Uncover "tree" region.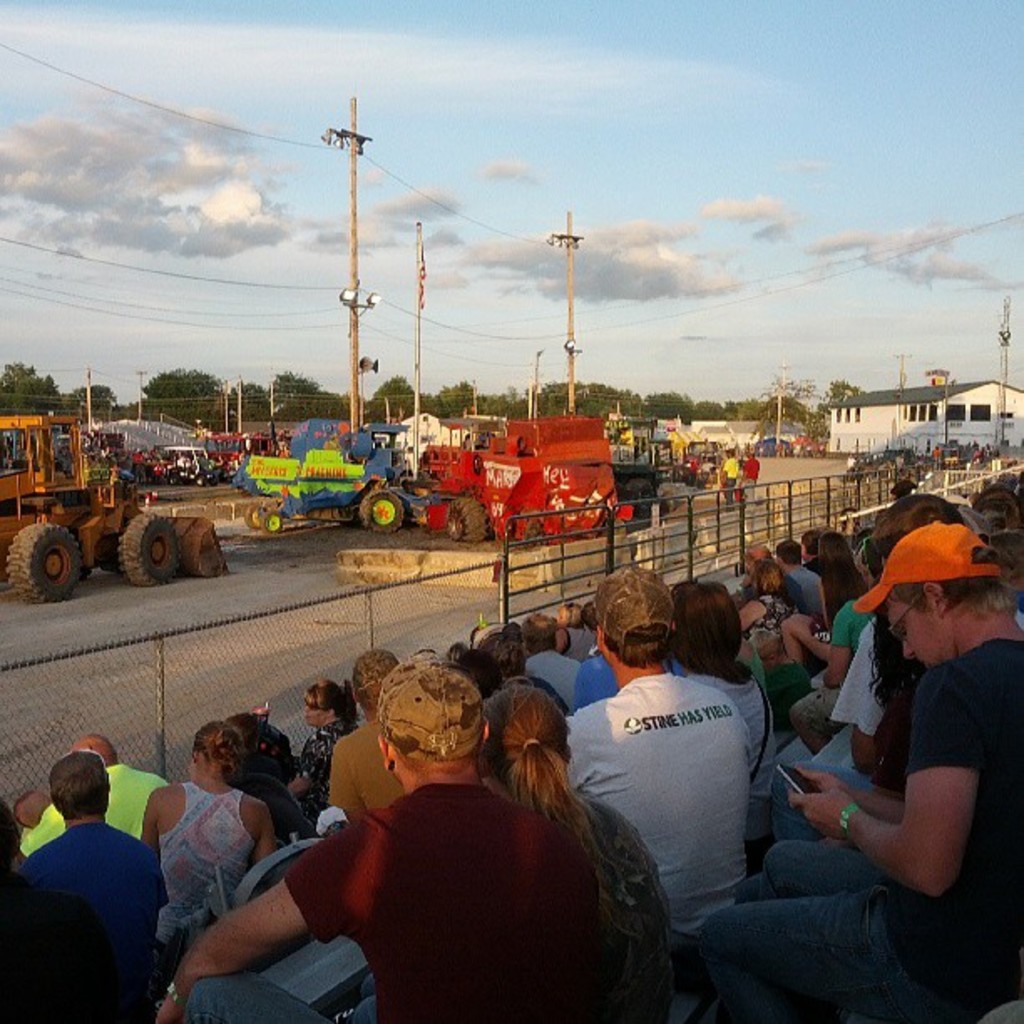
Uncovered: 768, 373, 822, 452.
